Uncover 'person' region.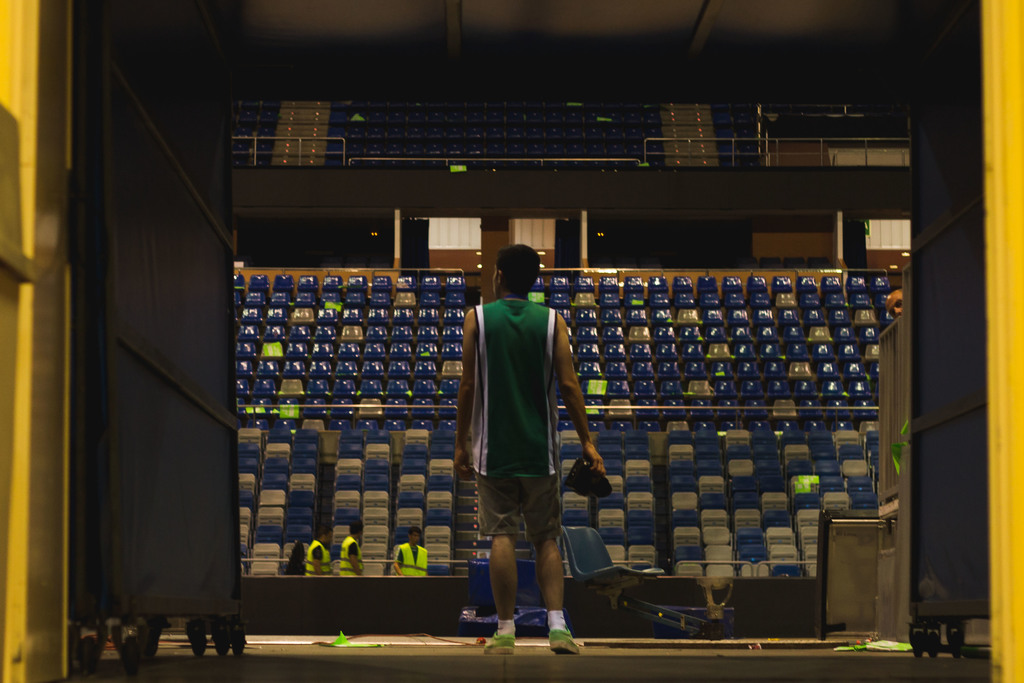
Uncovered: left=284, top=529, right=304, bottom=574.
